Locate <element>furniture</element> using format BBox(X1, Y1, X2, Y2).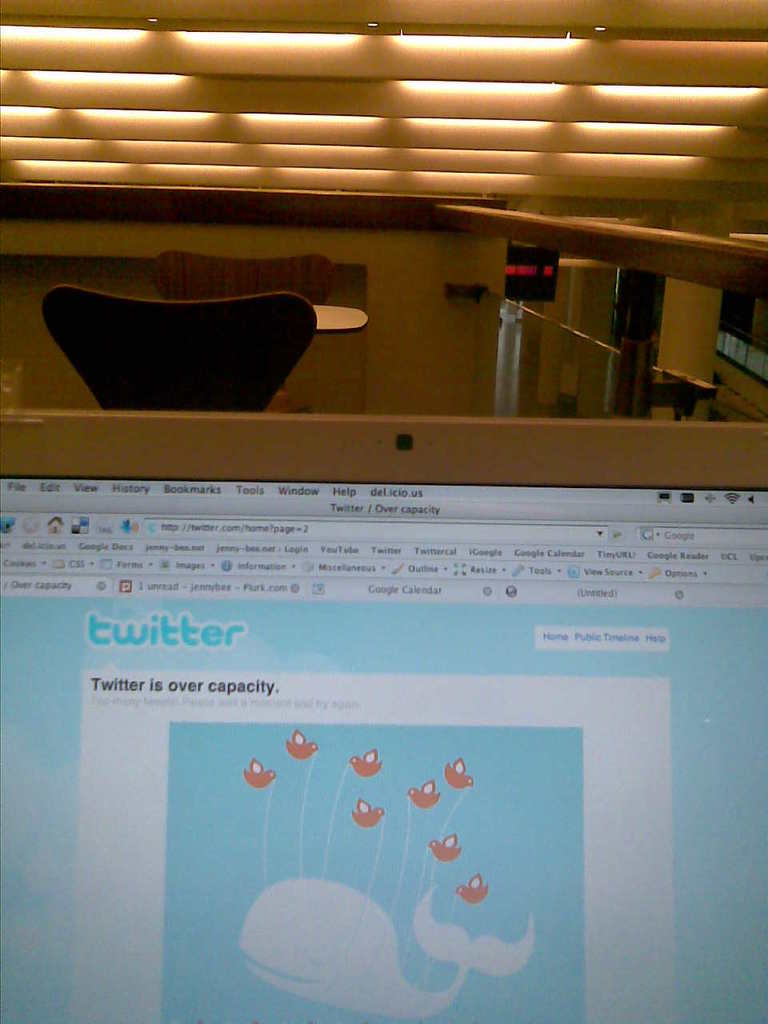
BBox(314, 303, 368, 333).
